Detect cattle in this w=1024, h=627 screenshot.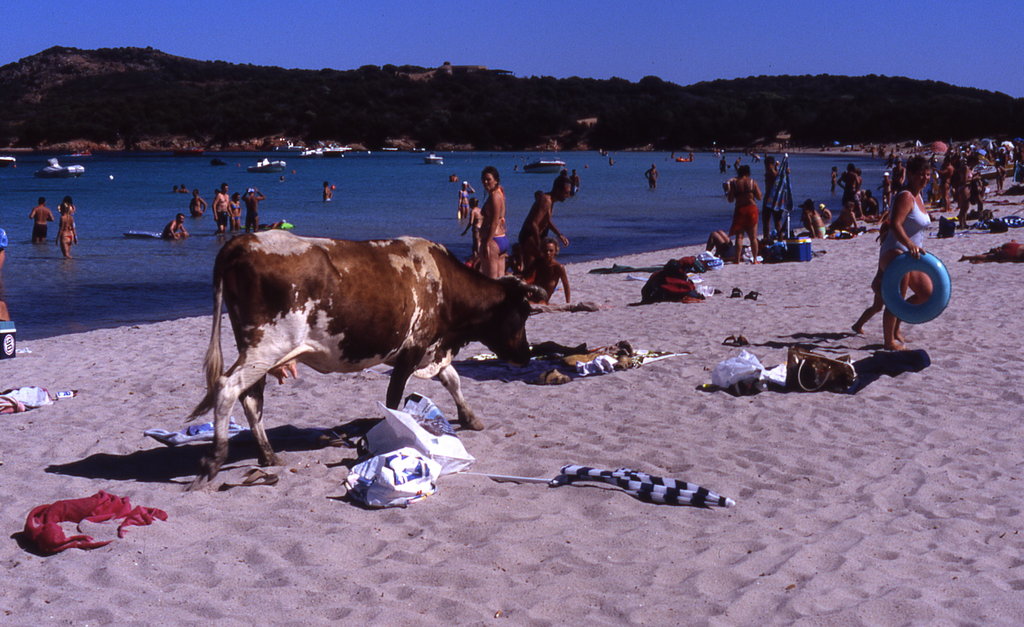
Detection: <box>175,223,532,470</box>.
